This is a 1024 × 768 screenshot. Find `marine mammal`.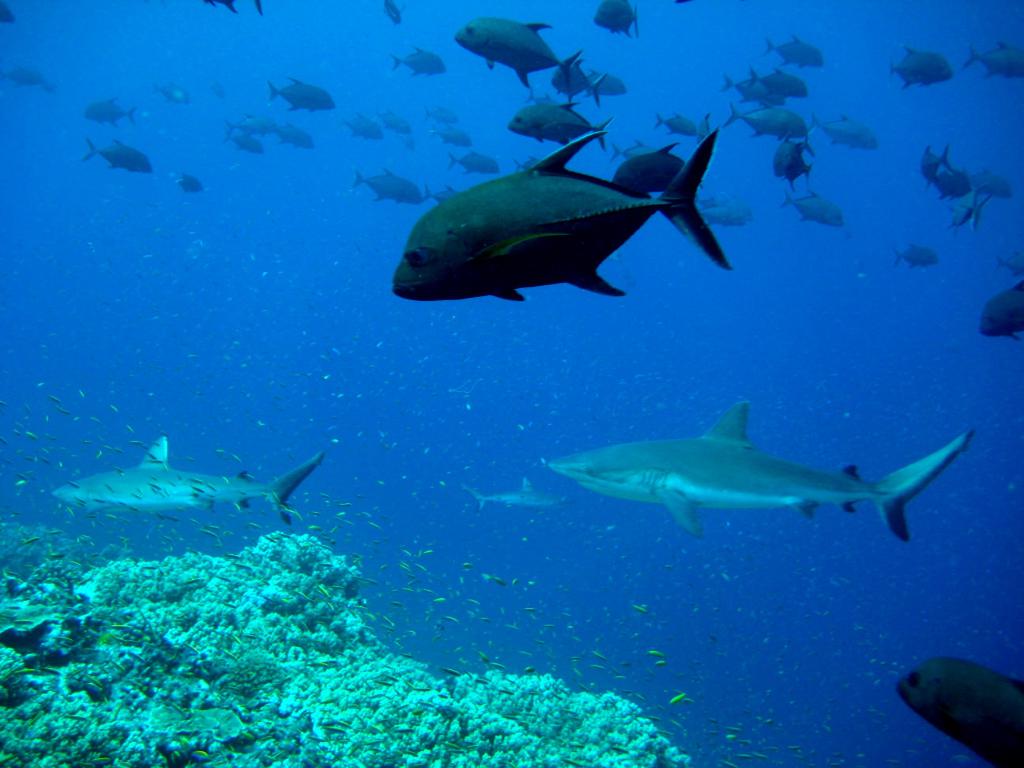
Bounding box: 493,401,967,558.
